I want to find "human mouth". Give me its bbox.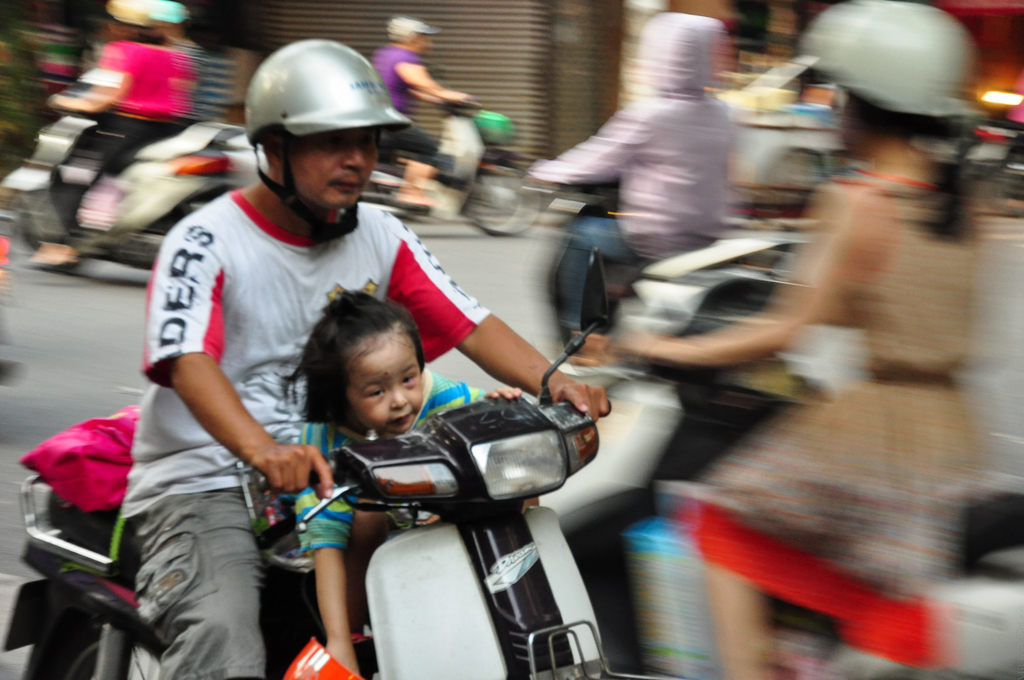
left=334, top=172, right=362, bottom=195.
